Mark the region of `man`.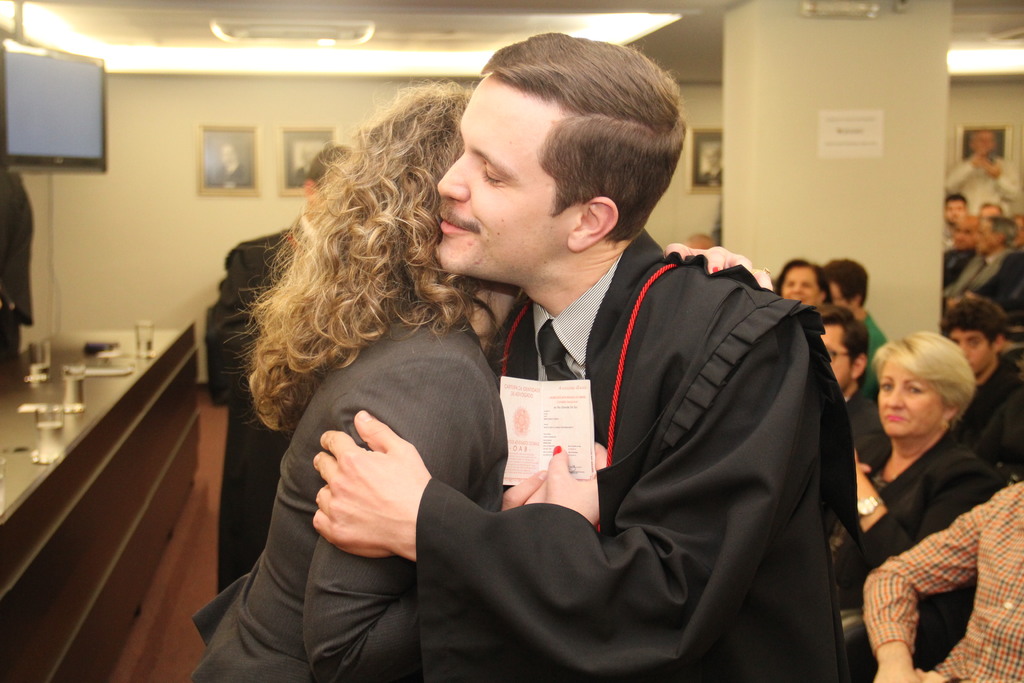
Region: {"left": 936, "top": 217, "right": 1023, "bottom": 313}.
